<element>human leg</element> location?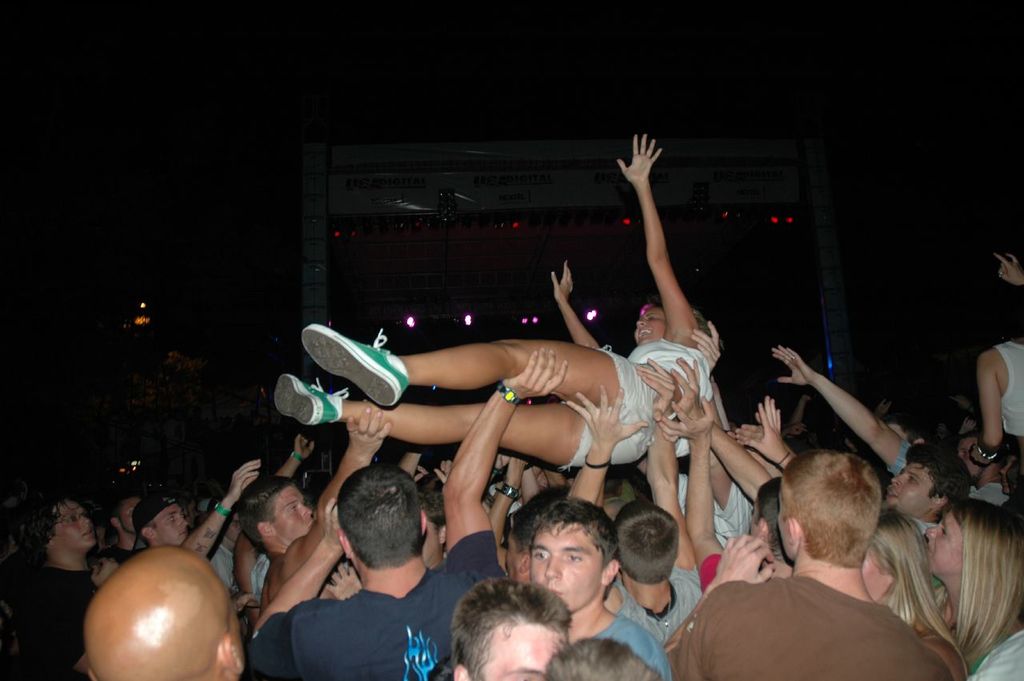
l=302, t=321, r=654, b=407
